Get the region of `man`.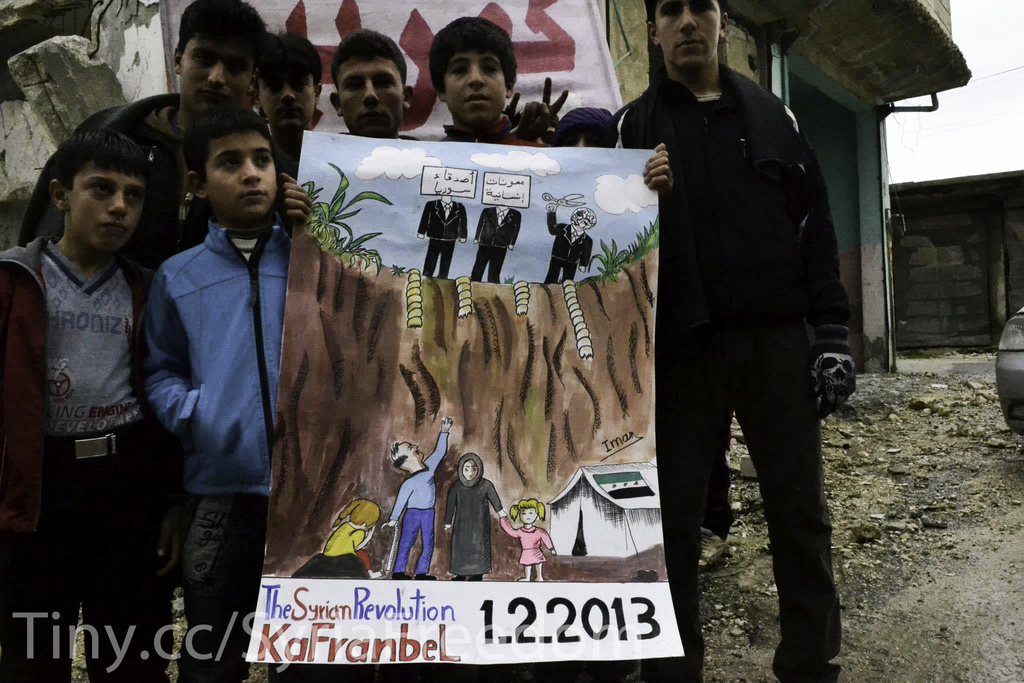
(left=622, top=0, right=866, bottom=672).
